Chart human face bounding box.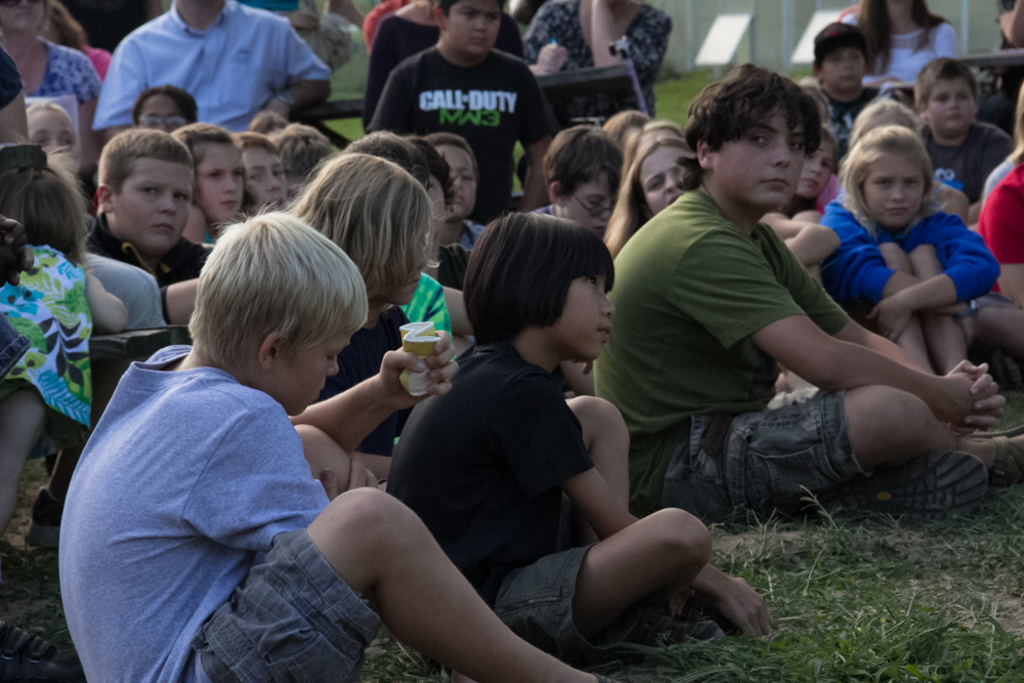
Charted: 434, 144, 475, 217.
